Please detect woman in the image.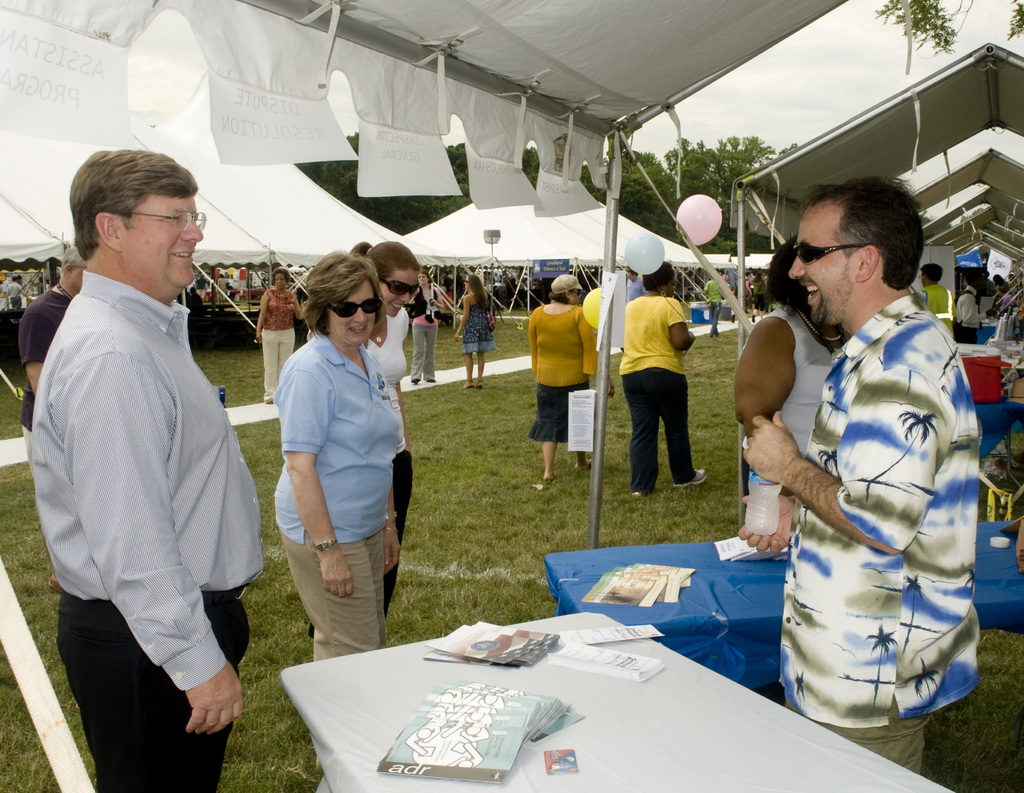
451 271 493 395.
